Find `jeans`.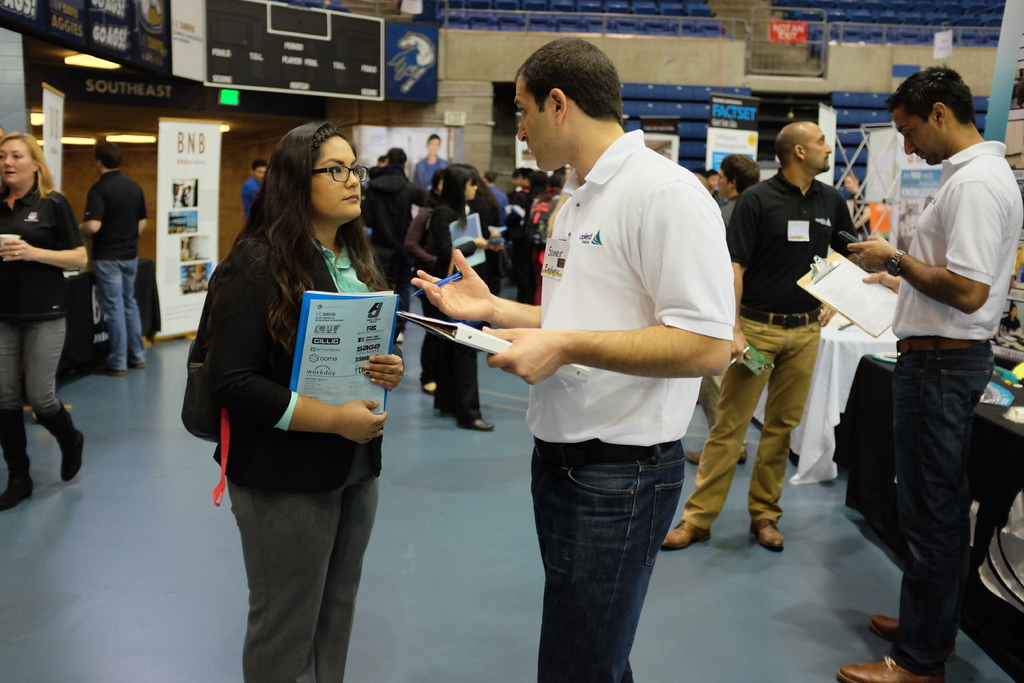
left=529, top=443, right=687, bottom=682.
